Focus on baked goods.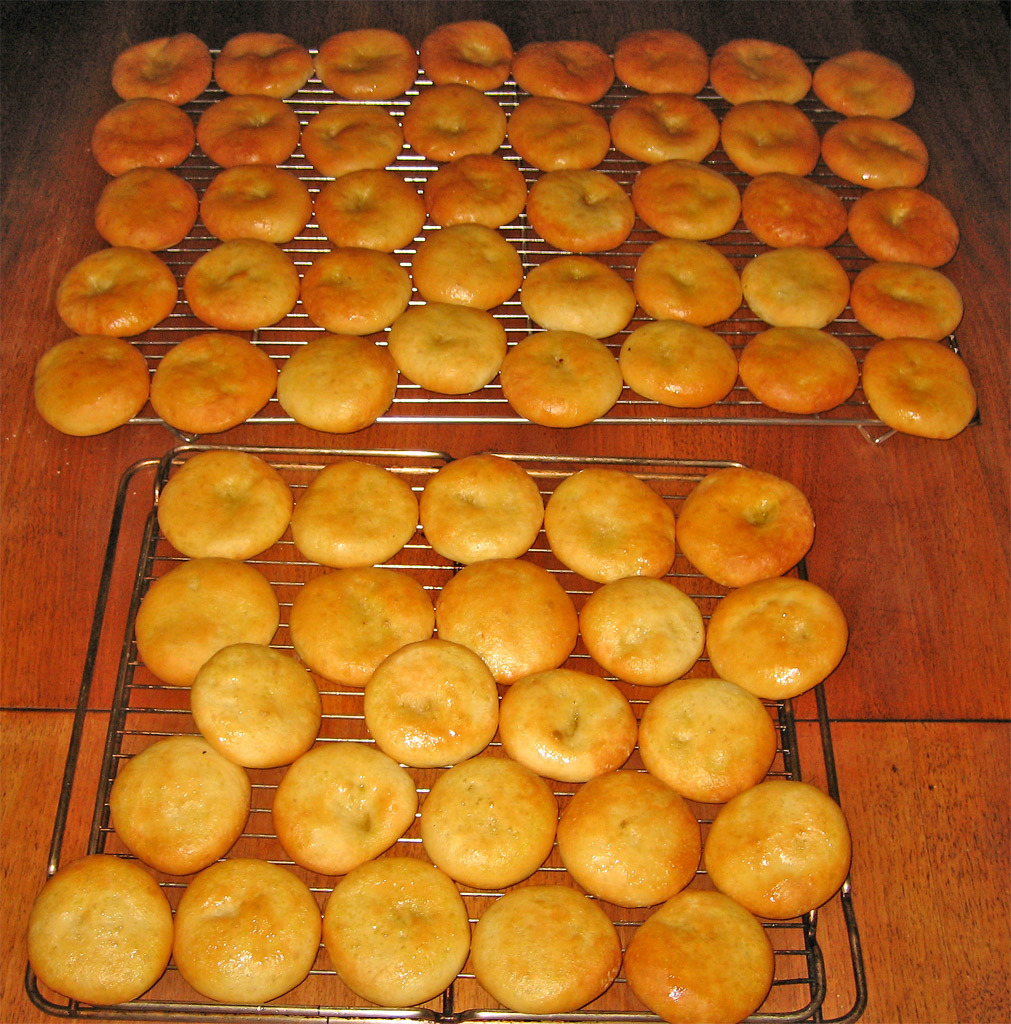
Focused at [x1=321, y1=854, x2=472, y2=1016].
